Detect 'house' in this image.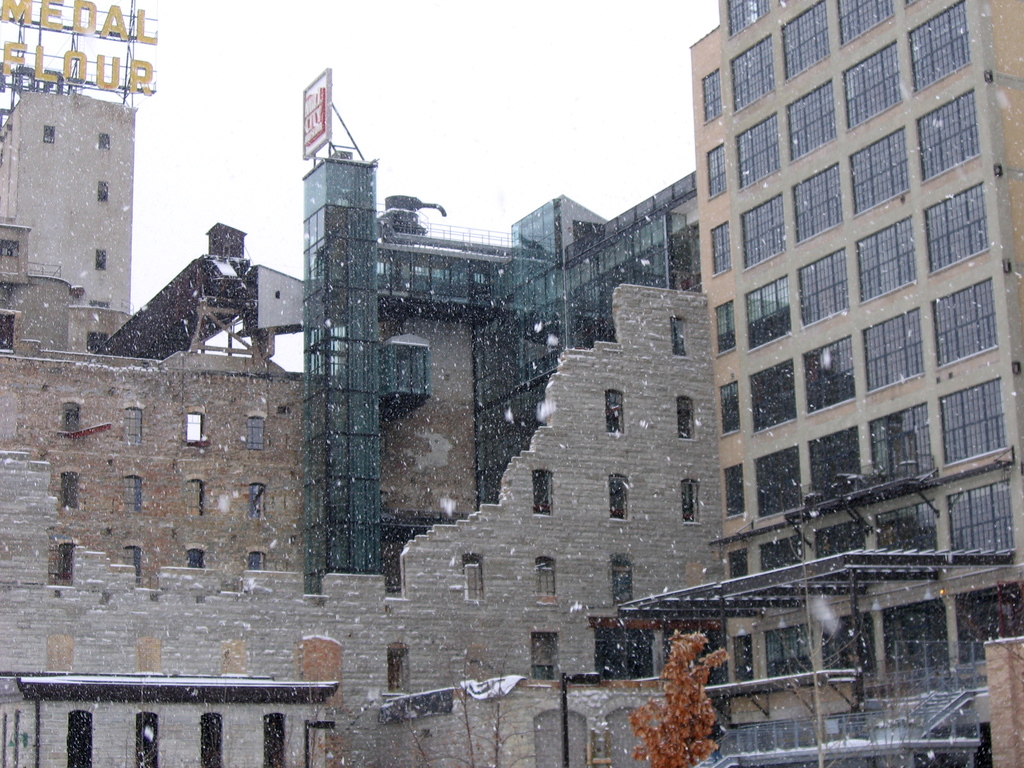
Detection: (0, 292, 719, 767).
